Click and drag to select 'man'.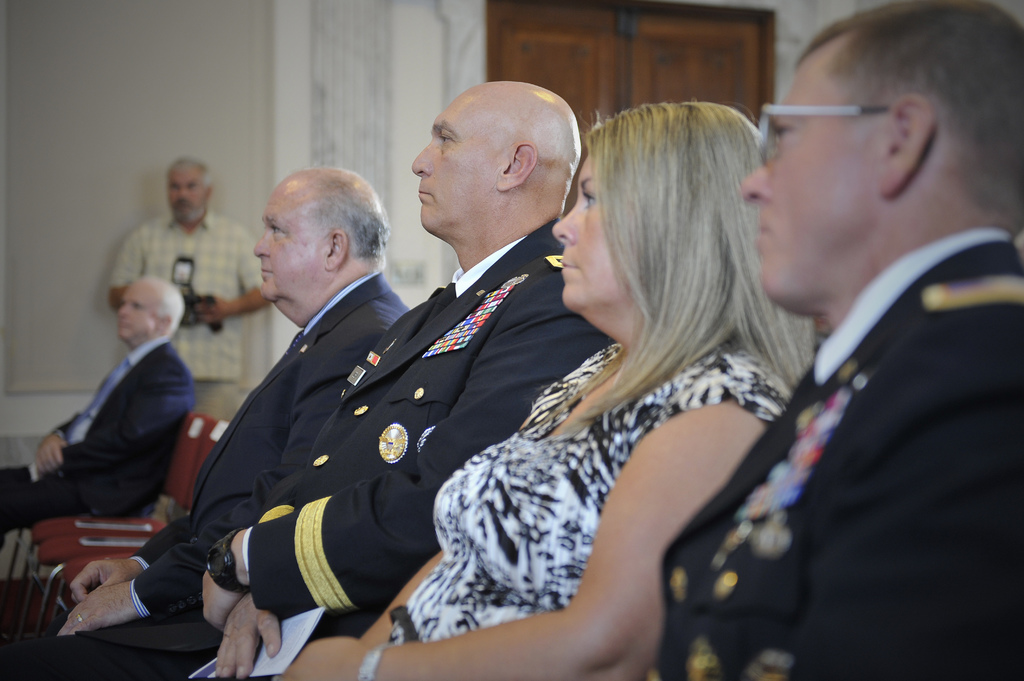
Selection: [1,277,202,538].
